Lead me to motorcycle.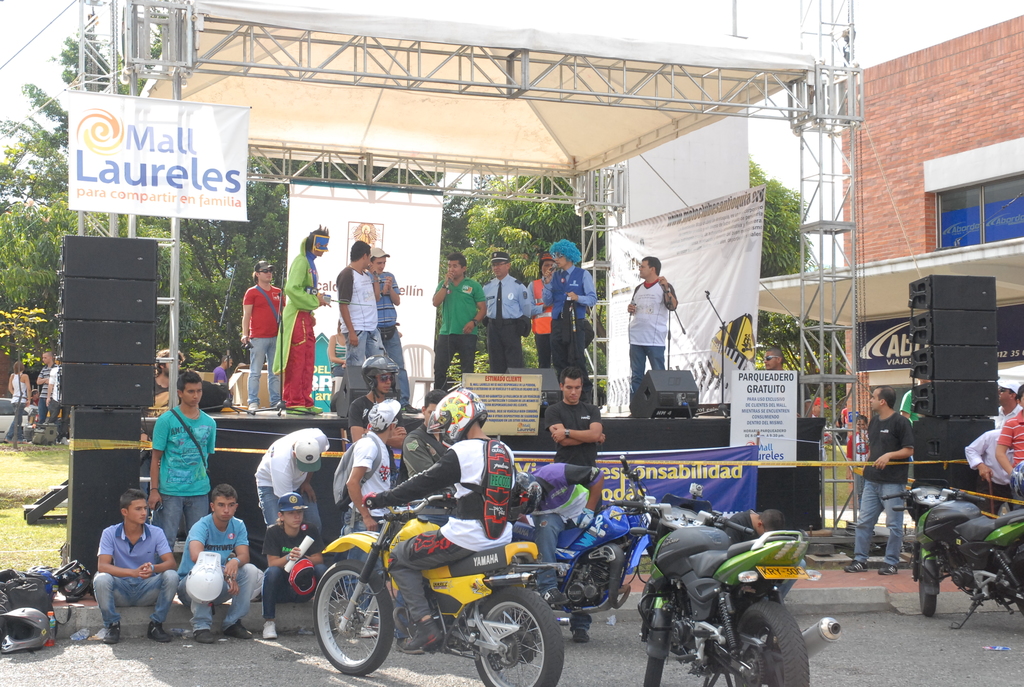
Lead to bbox=(513, 462, 658, 628).
